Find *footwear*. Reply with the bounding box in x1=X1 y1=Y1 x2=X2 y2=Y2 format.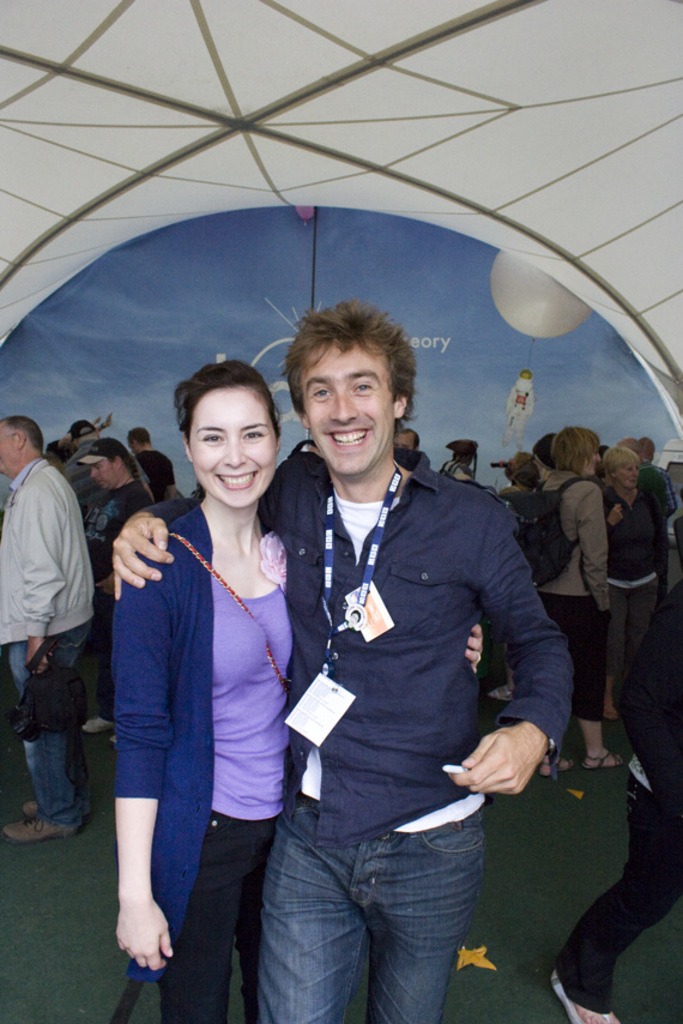
x1=579 y1=751 x2=621 y2=767.
